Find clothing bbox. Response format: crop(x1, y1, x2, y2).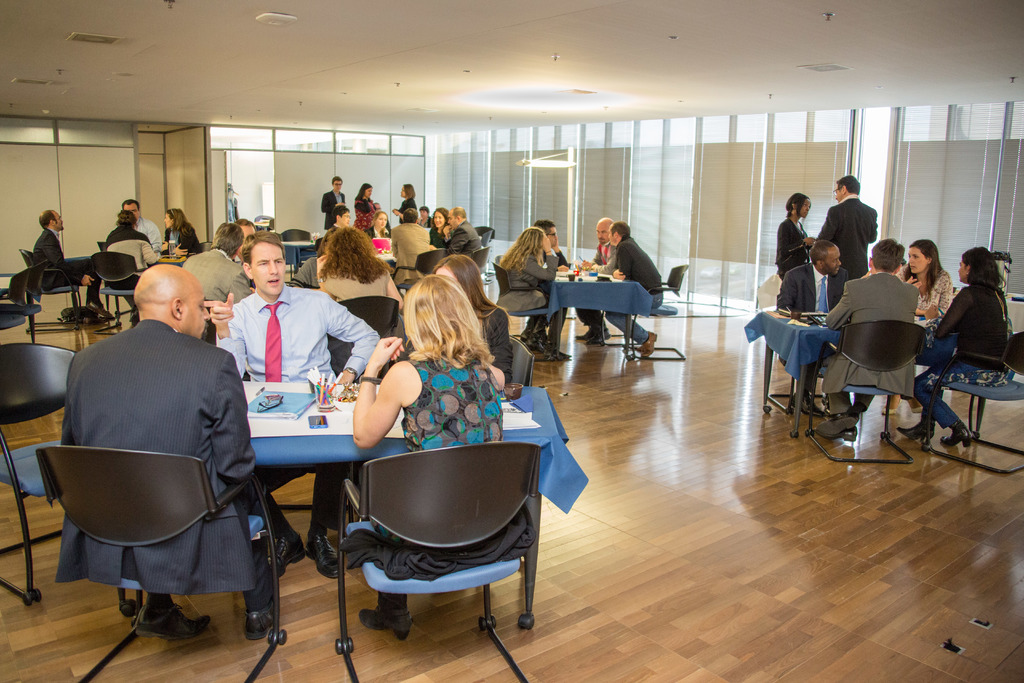
crop(179, 242, 254, 311).
